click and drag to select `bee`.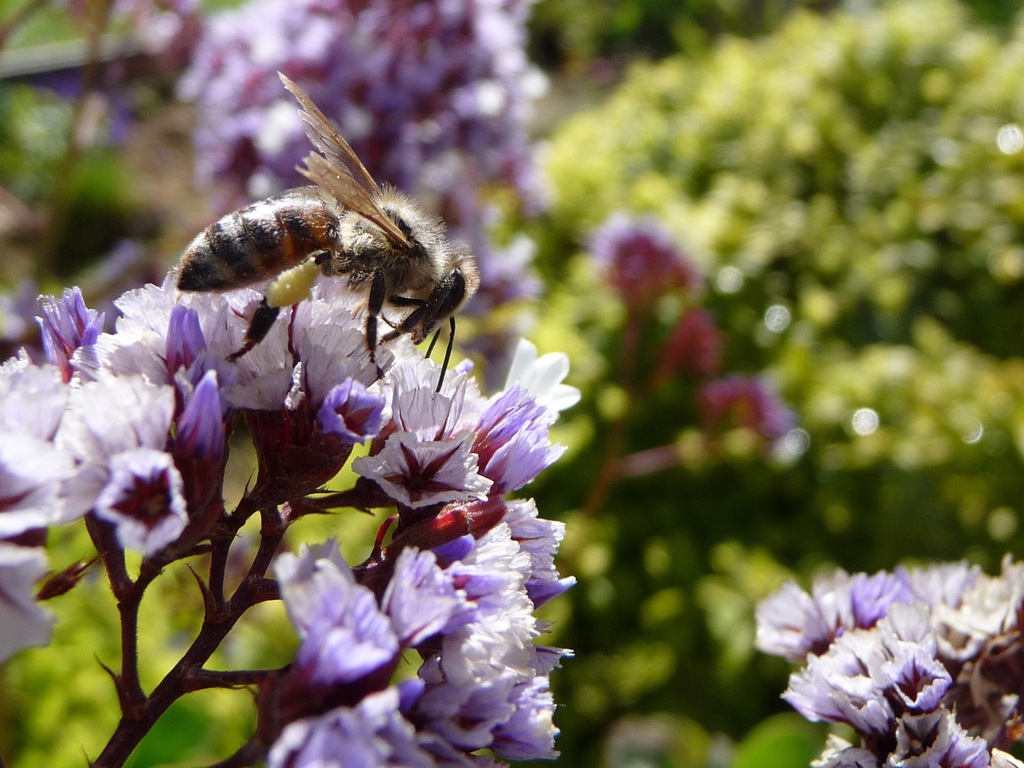
Selection: region(964, 609, 1023, 732).
